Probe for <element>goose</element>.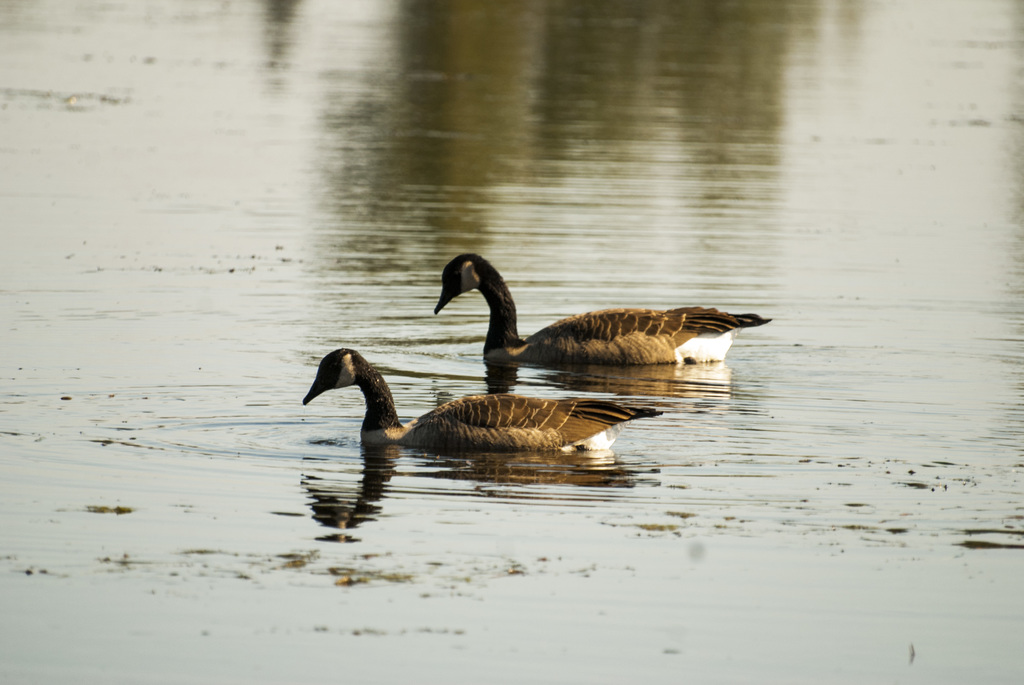
Probe result: [left=429, top=256, right=765, bottom=370].
